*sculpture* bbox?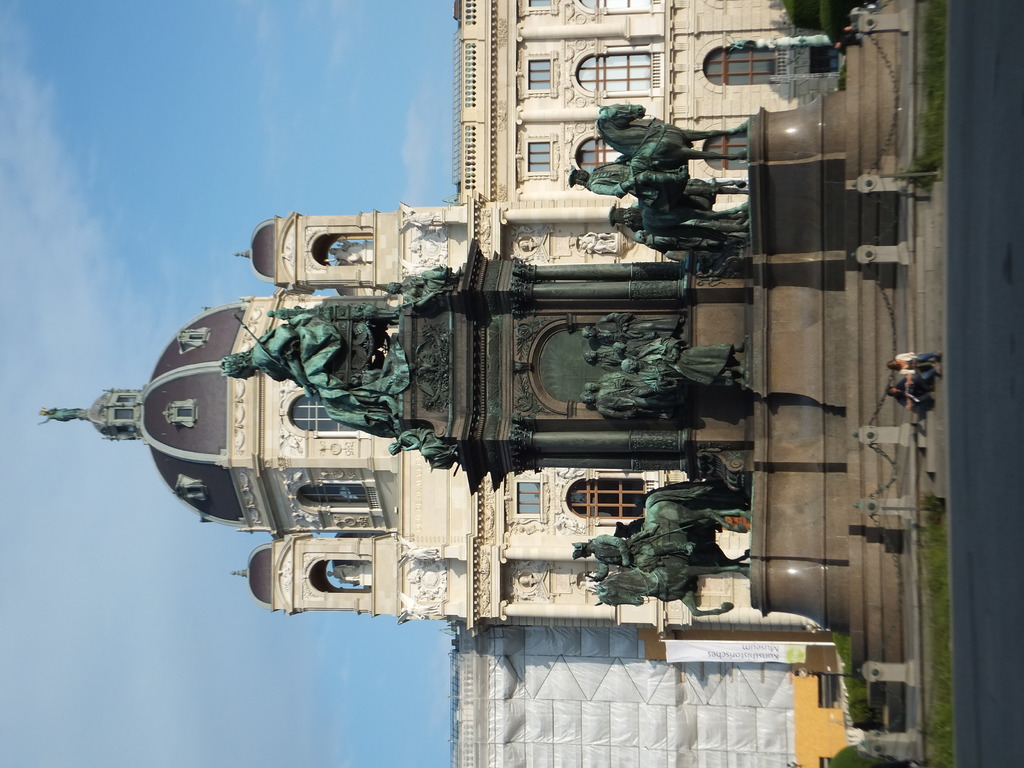
<bbox>582, 344, 618, 372</bbox>
